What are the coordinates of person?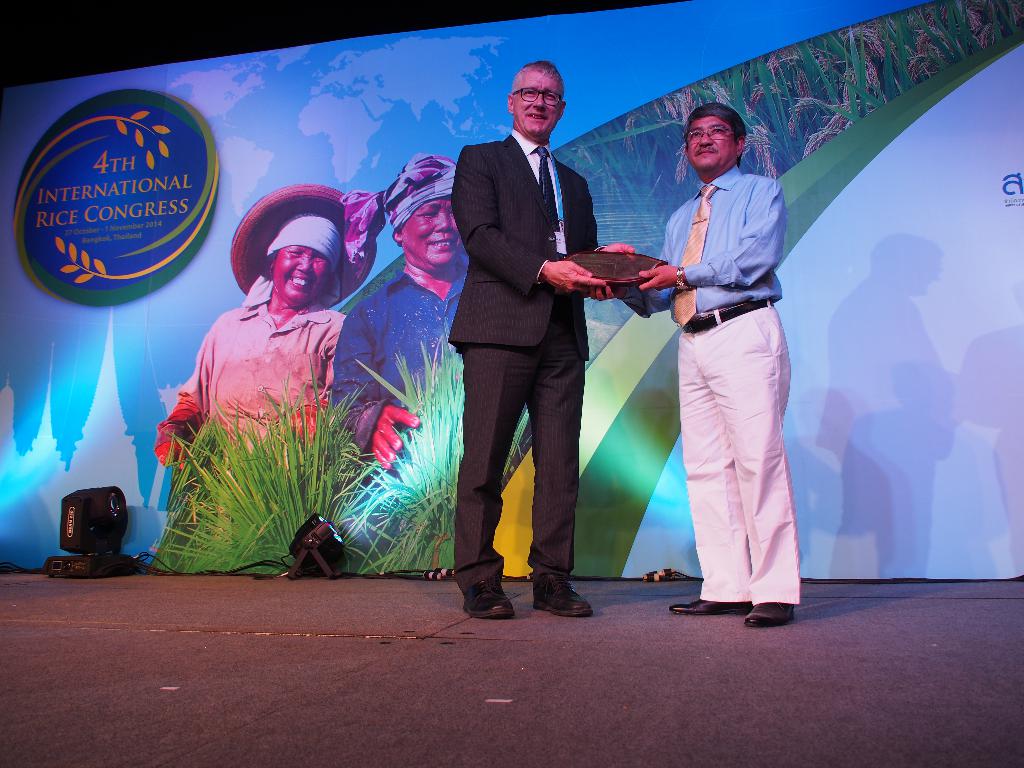
[584, 102, 806, 634].
